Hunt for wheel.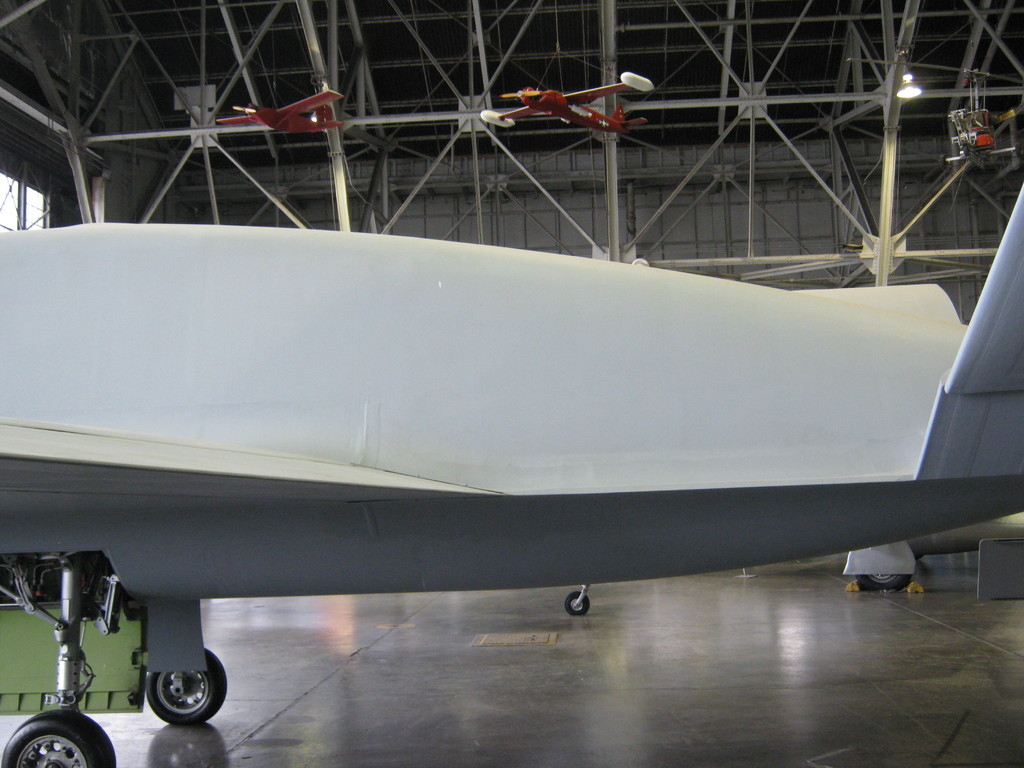
Hunted down at x1=854 y1=573 x2=911 y2=591.
